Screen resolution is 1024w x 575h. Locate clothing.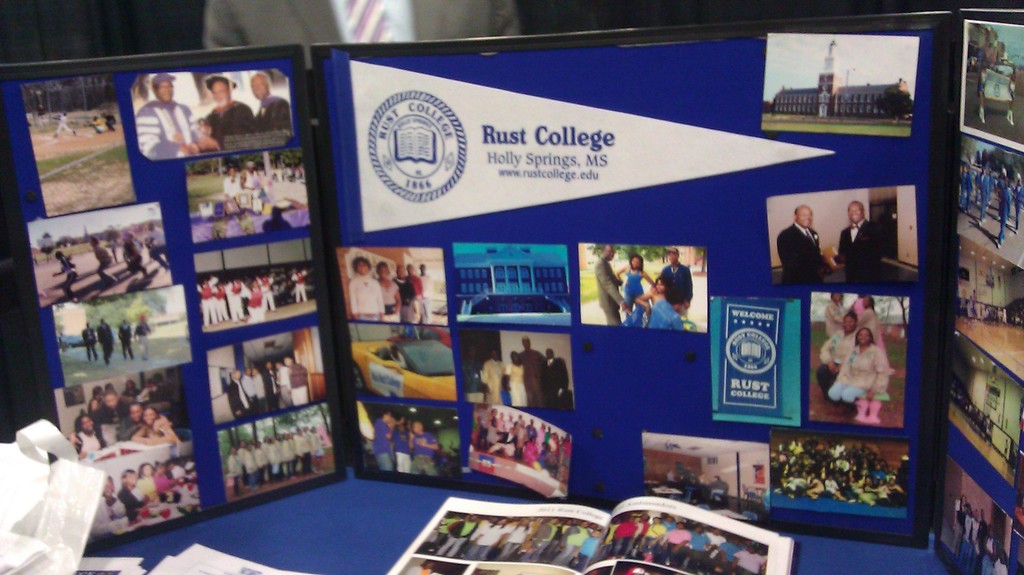
[193, 101, 247, 143].
